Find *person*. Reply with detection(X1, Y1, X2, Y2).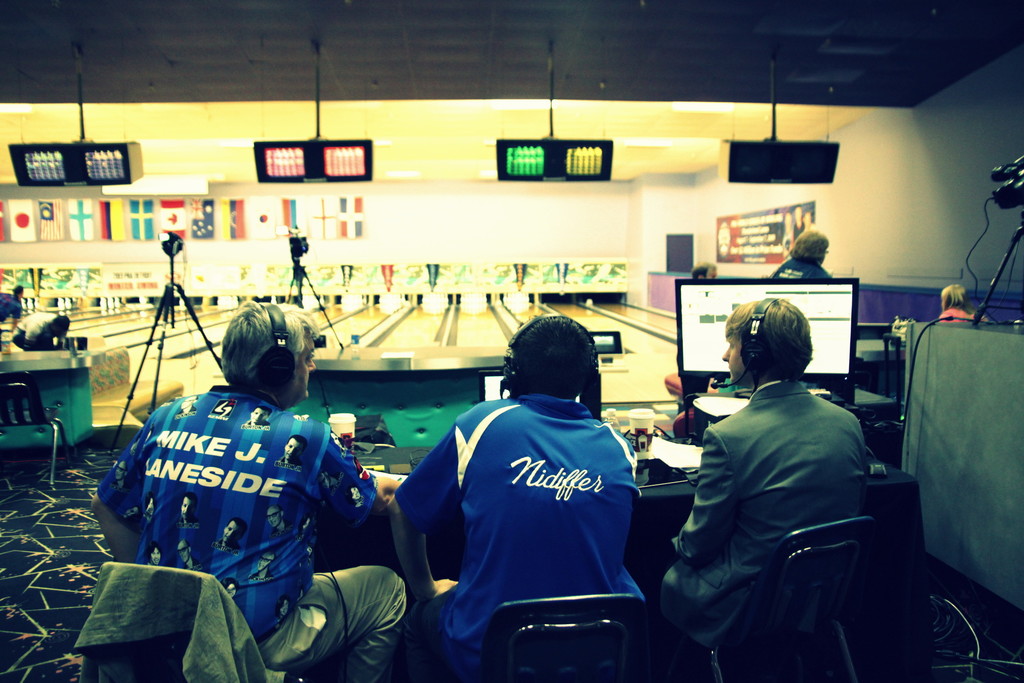
detection(762, 226, 838, 284).
